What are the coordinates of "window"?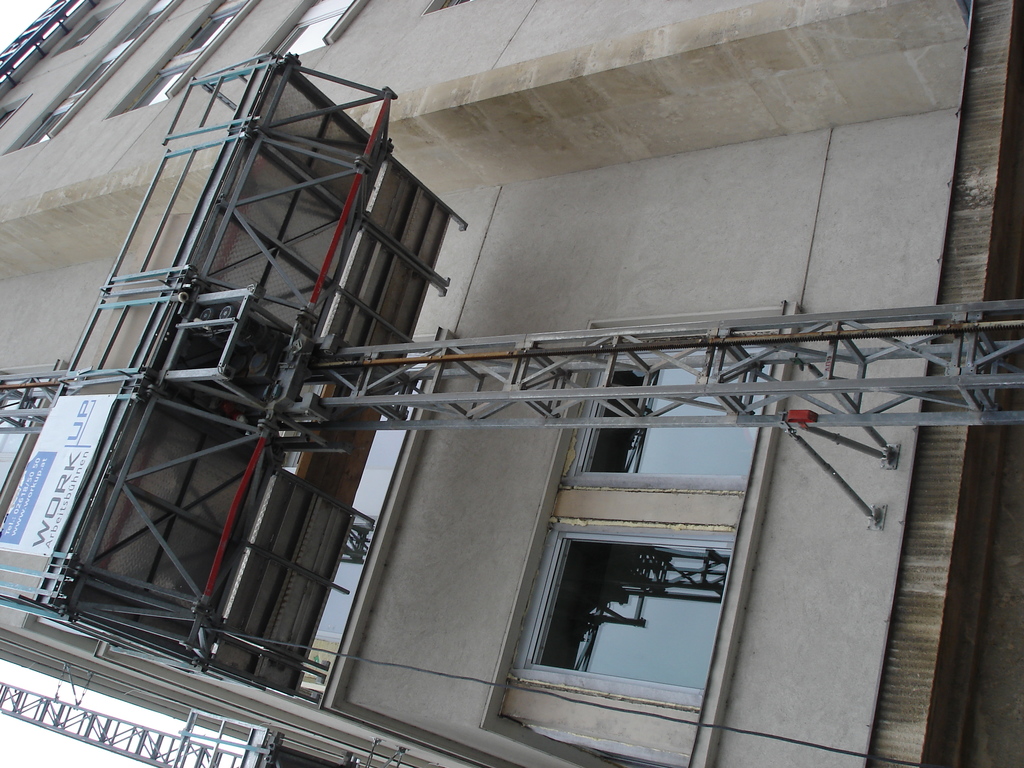
crop(436, 0, 470, 8).
